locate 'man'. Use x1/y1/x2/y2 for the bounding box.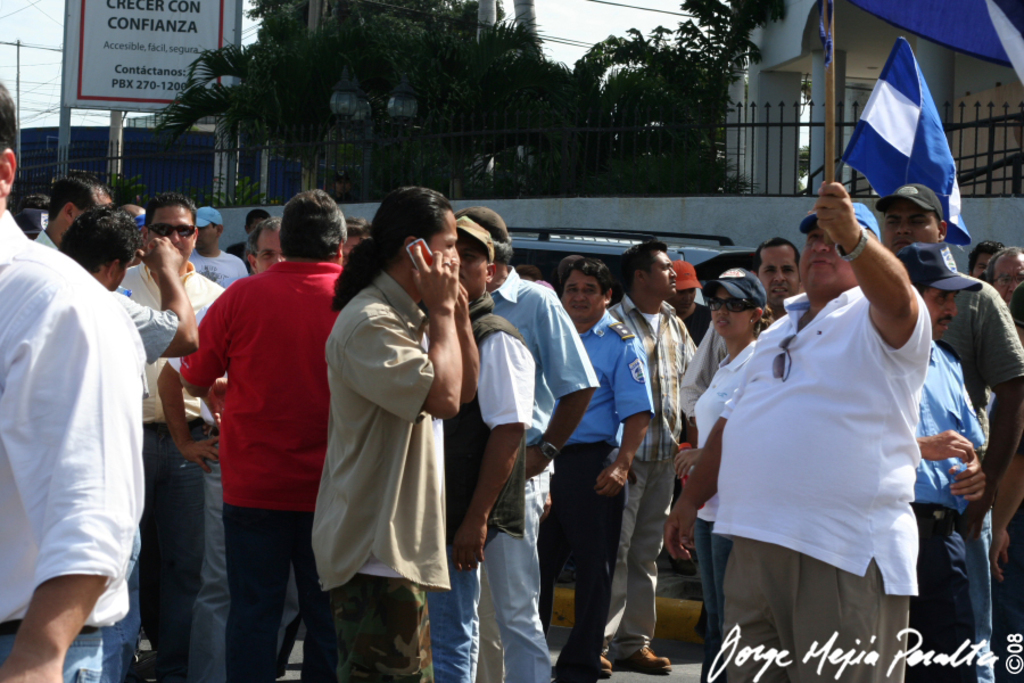
693/159/963/668.
